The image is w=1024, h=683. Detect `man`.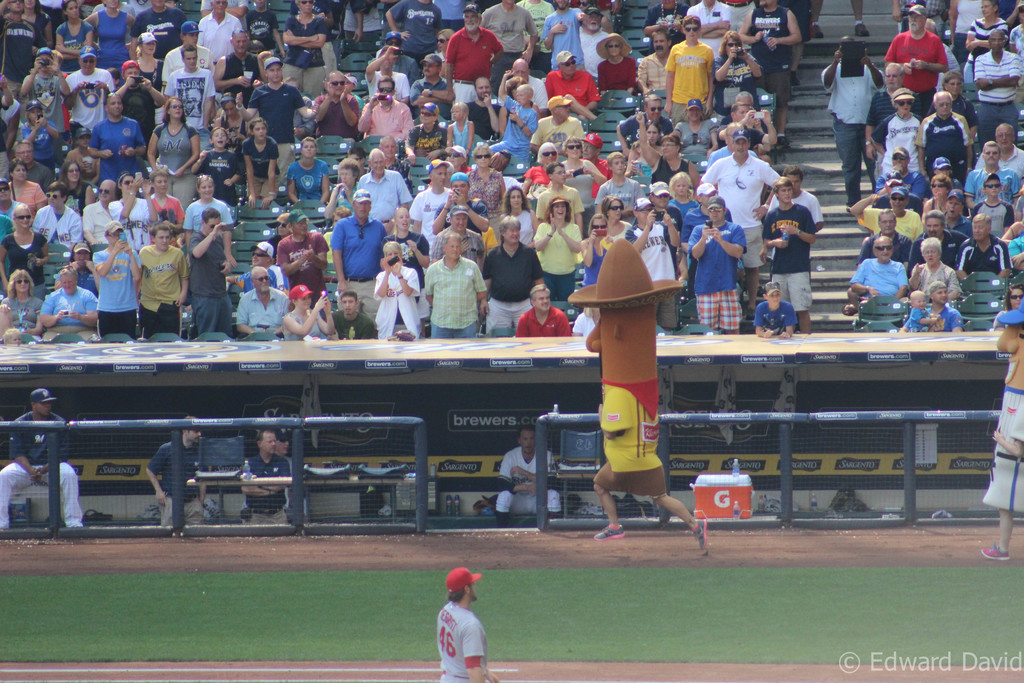
Detection: bbox=(470, 0, 540, 97).
